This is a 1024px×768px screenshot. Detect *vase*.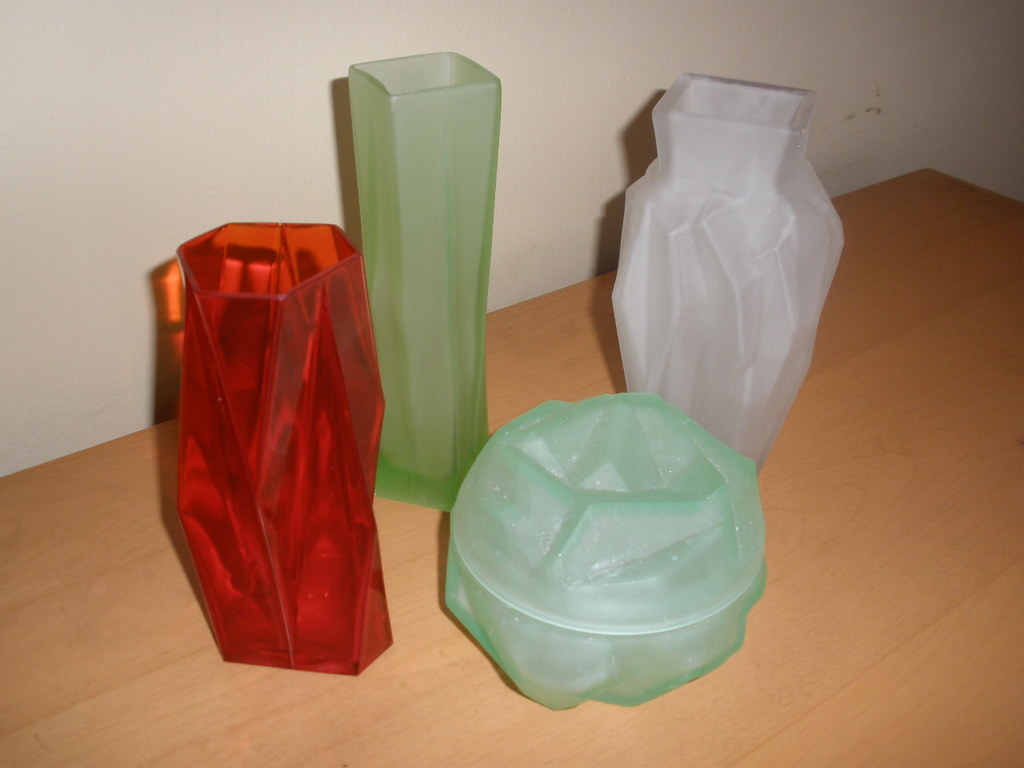
box=[346, 47, 493, 513].
